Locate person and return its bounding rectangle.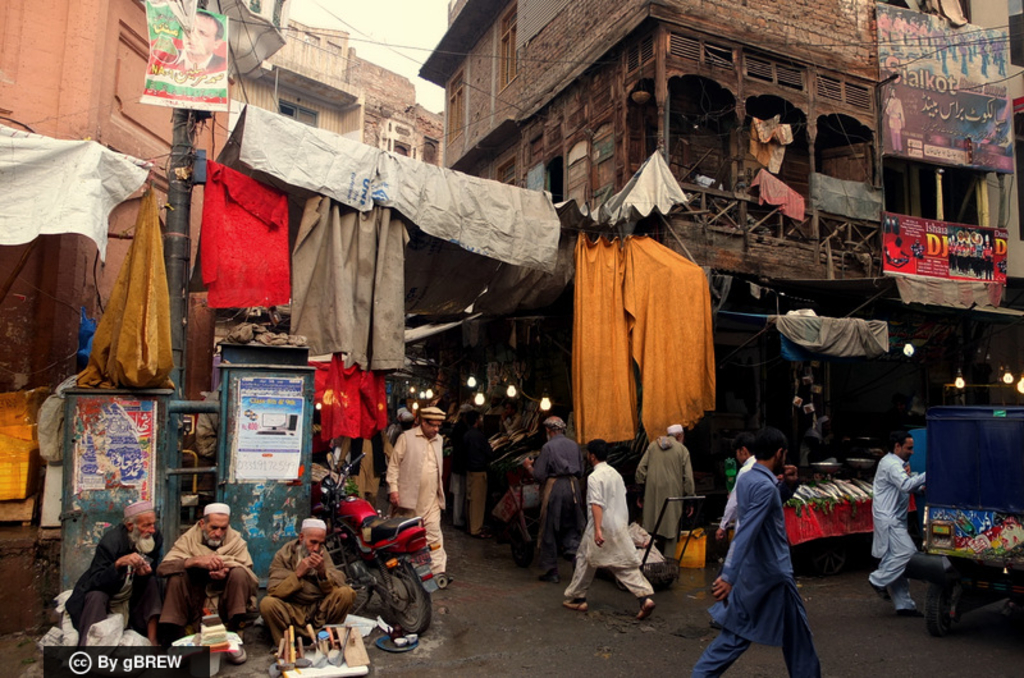
{"x1": 634, "y1": 425, "x2": 696, "y2": 572}.
